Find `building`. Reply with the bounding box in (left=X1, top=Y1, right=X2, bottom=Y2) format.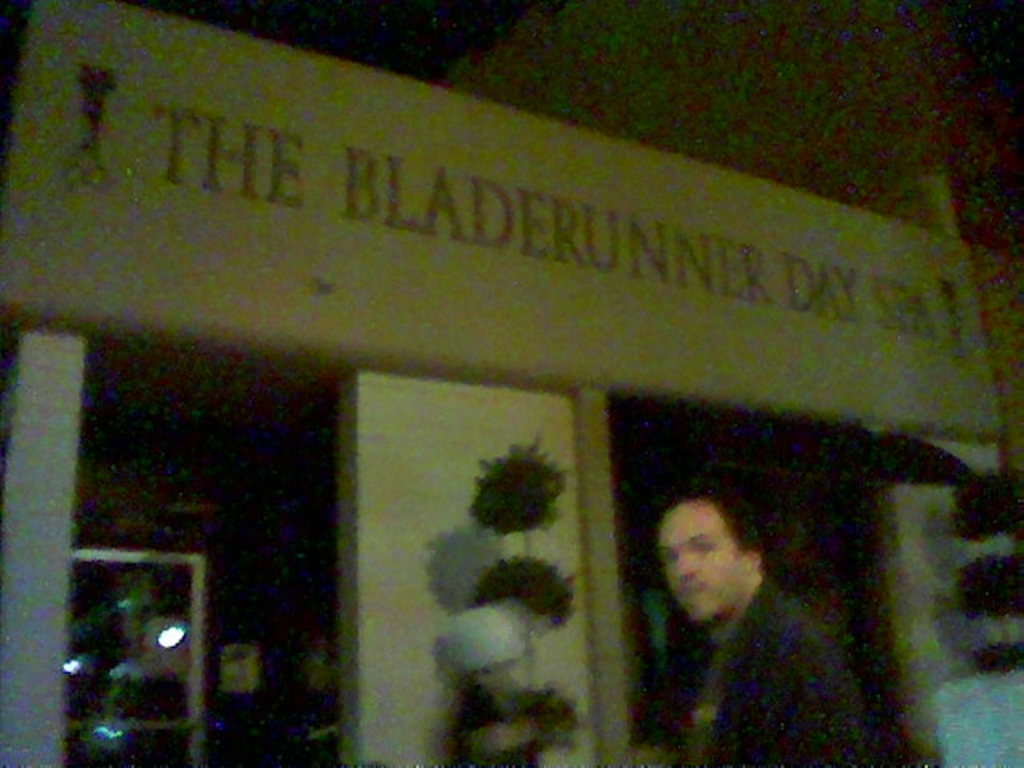
(left=0, top=0, right=1022, bottom=766).
